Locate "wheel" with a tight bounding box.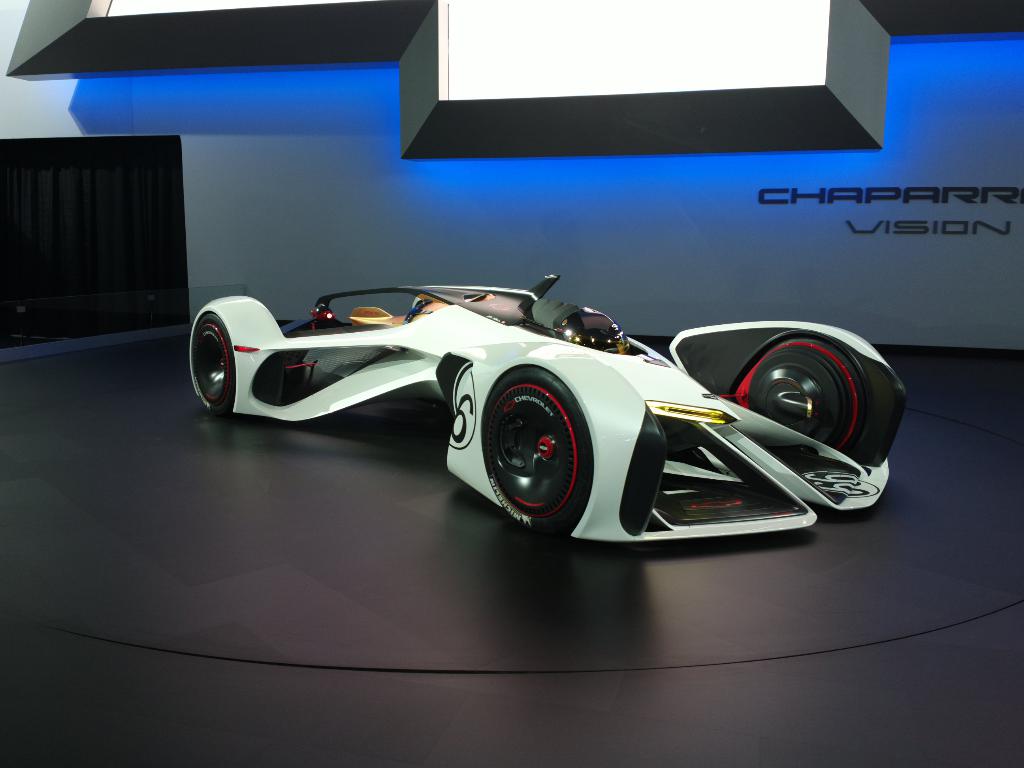
crop(730, 328, 908, 466).
